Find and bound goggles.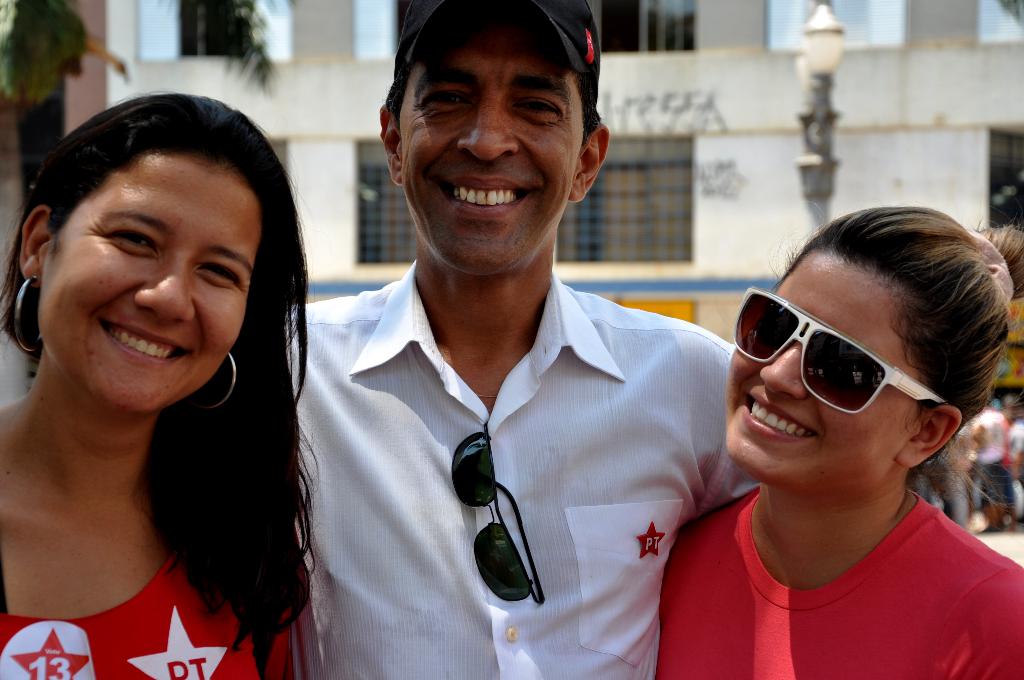
Bound: [left=732, top=256, right=978, bottom=425].
